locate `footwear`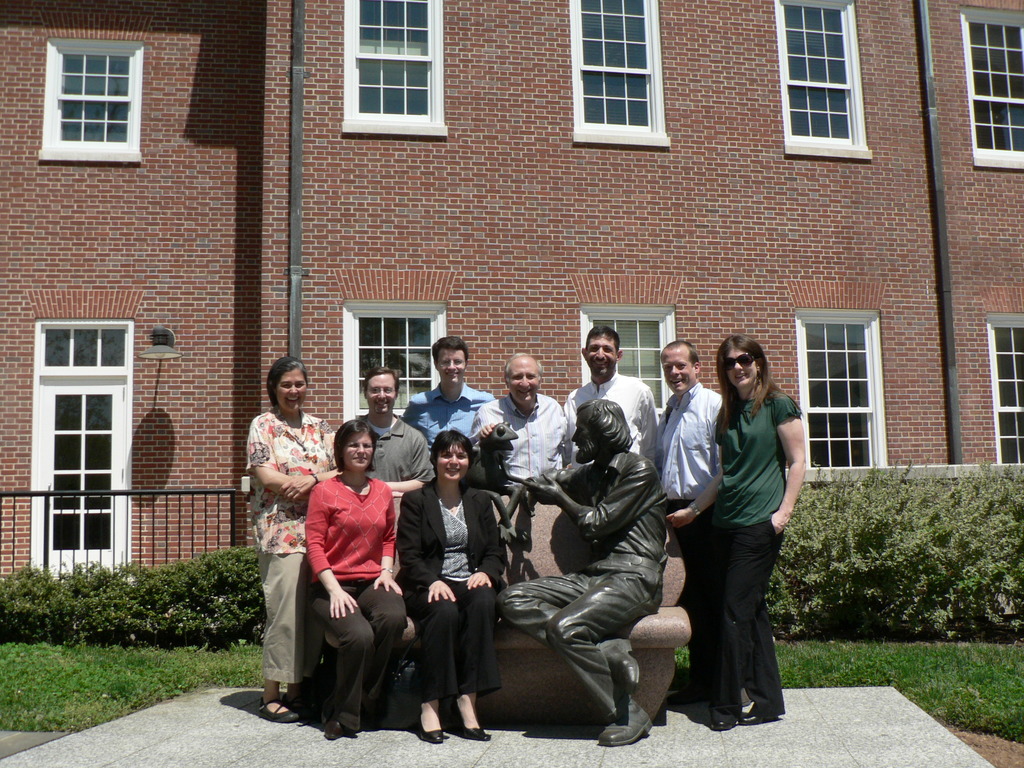
bbox=[749, 704, 774, 723]
